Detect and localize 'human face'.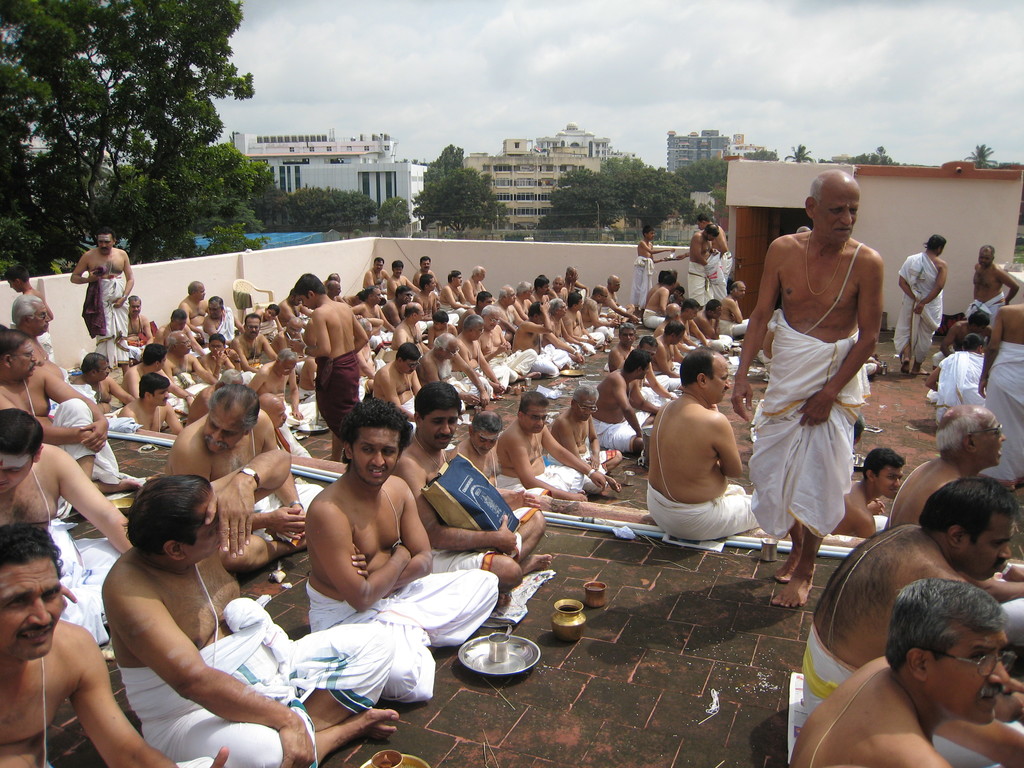
Localized at crop(355, 424, 403, 485).
